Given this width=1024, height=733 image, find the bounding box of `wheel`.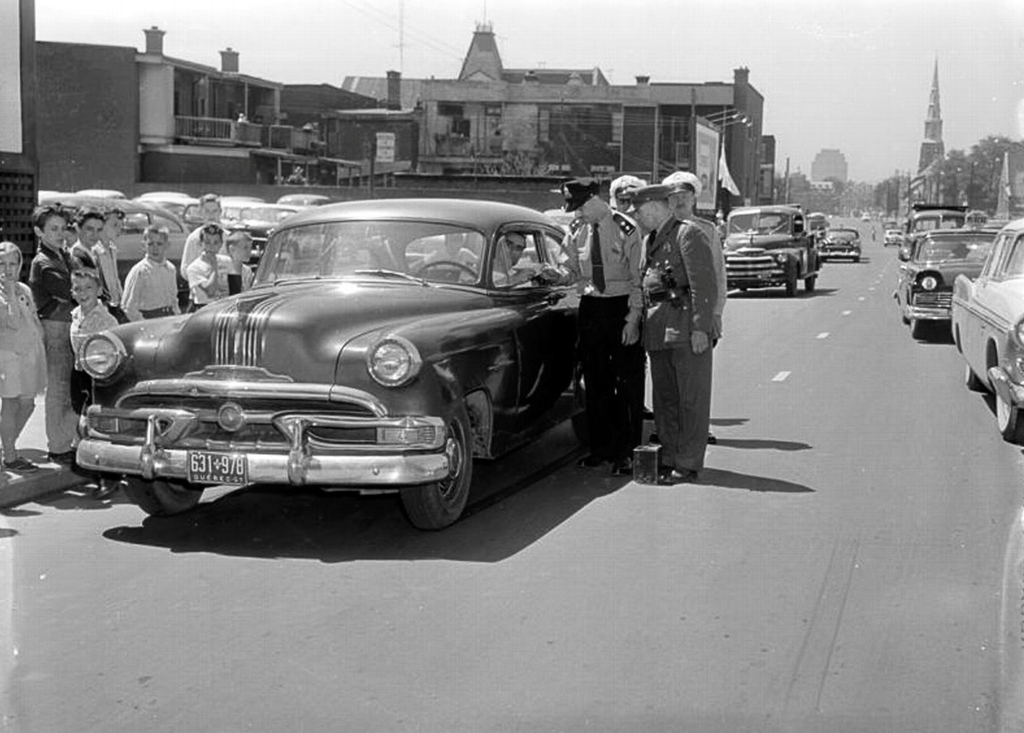
left=806, top=258, right=824, bottom=293.
